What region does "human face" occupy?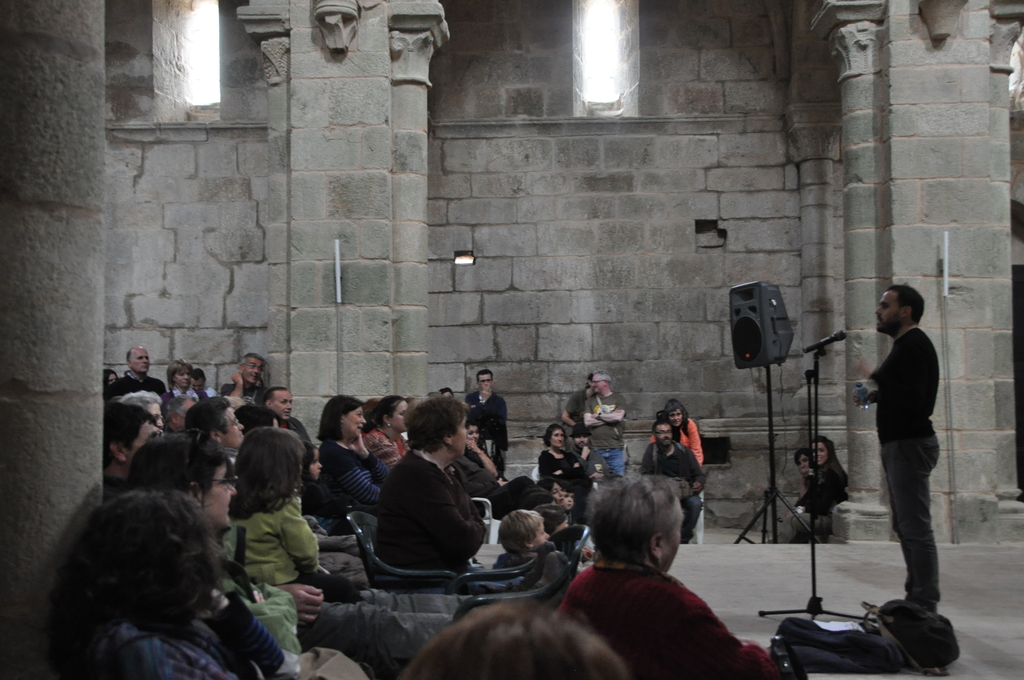
bbox(177, 372, 193, 389).
